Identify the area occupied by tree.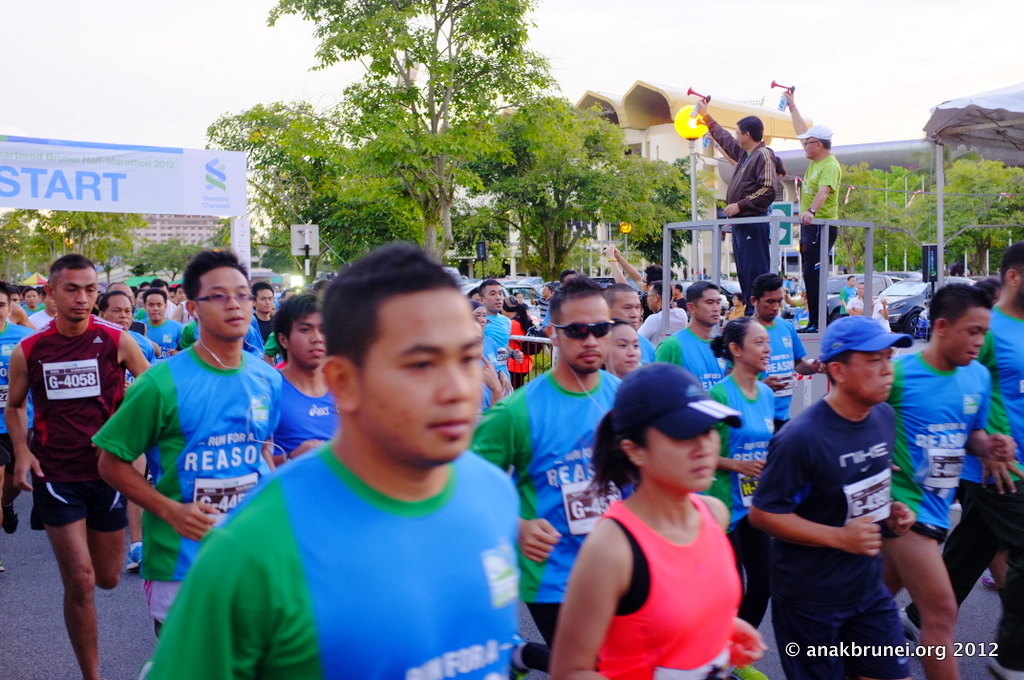
Area: (left=132, top=233, right=212, bottom=285).
